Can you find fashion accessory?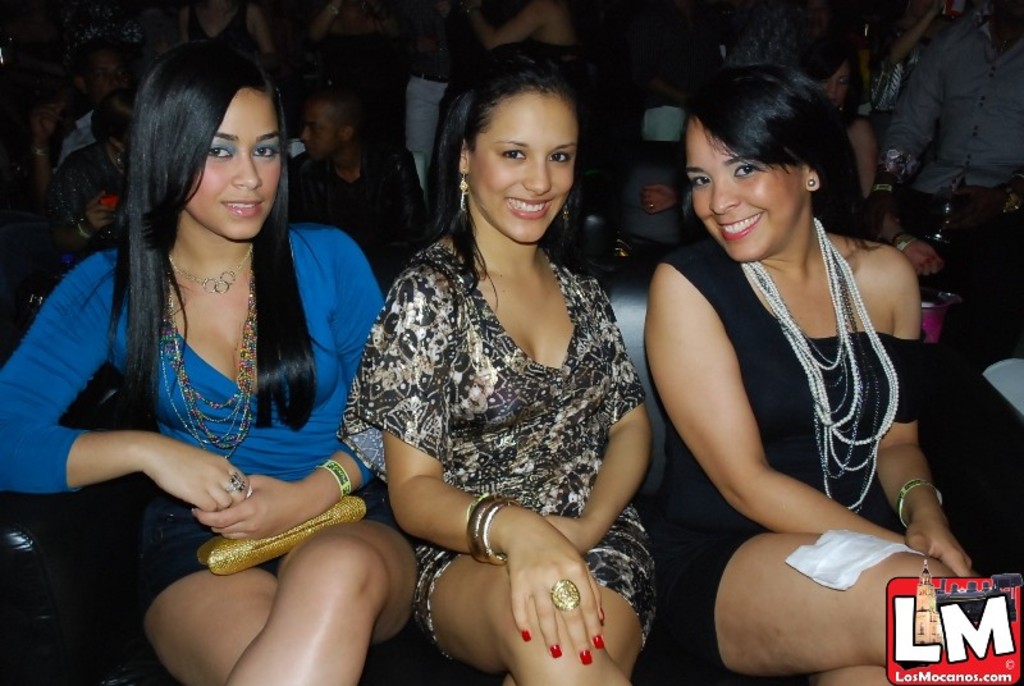
Yes, bounding box: x1=462, y1=491, x2=520, y2=563.
